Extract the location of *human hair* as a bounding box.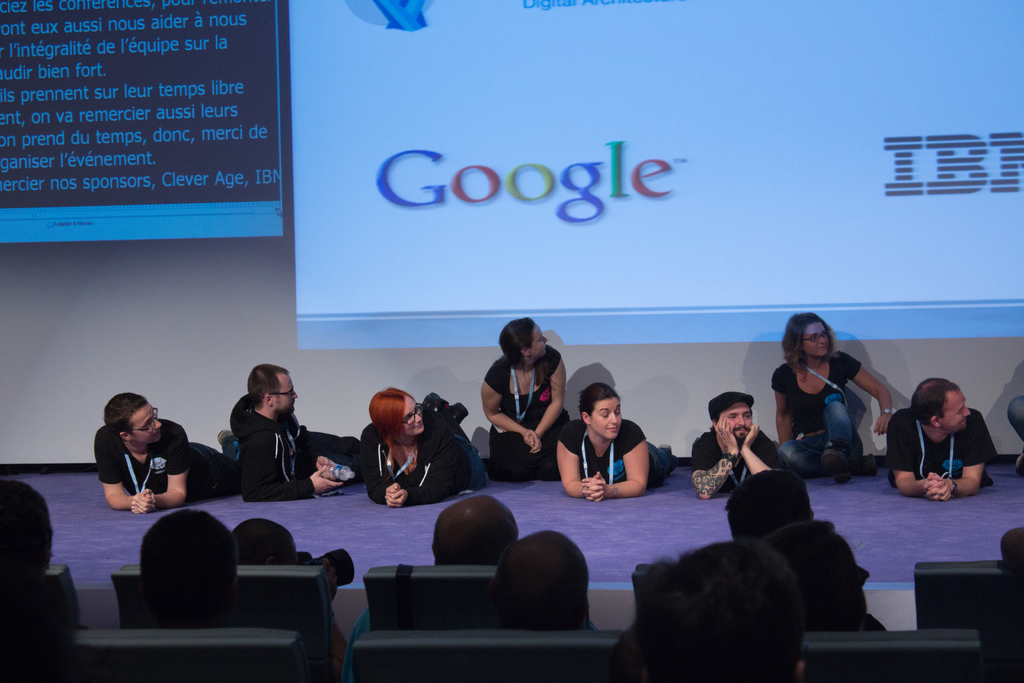
bbox(780, 312, 834, 381).
